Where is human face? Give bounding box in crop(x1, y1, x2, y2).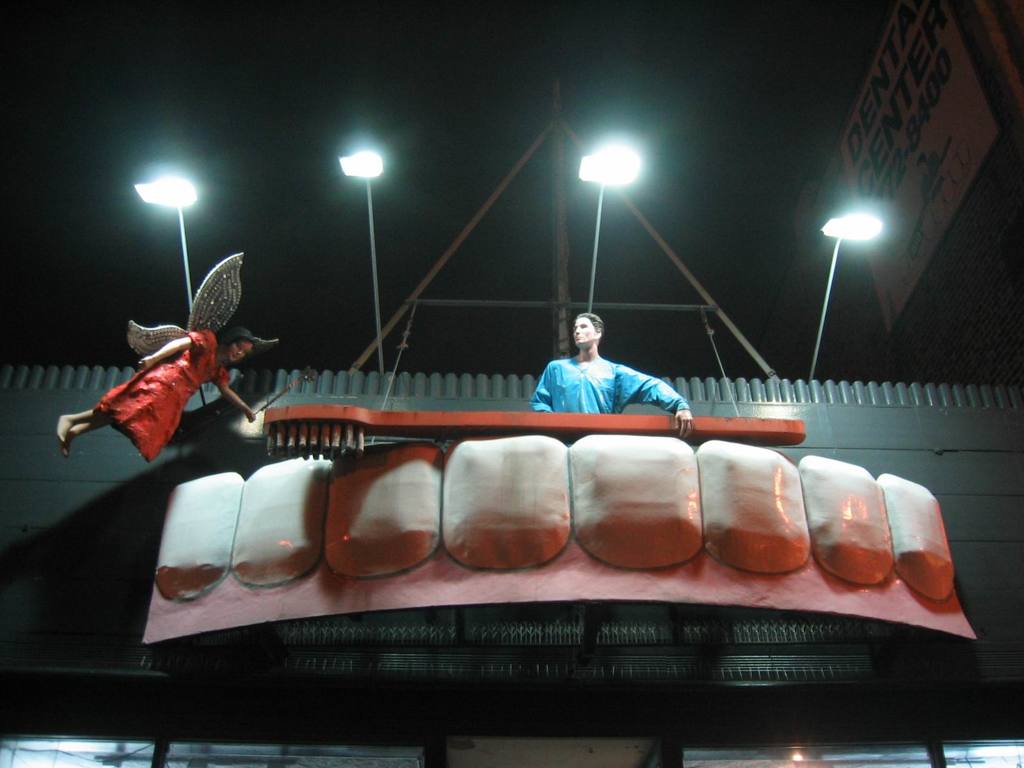
crop(573, 316, 594, 345).
